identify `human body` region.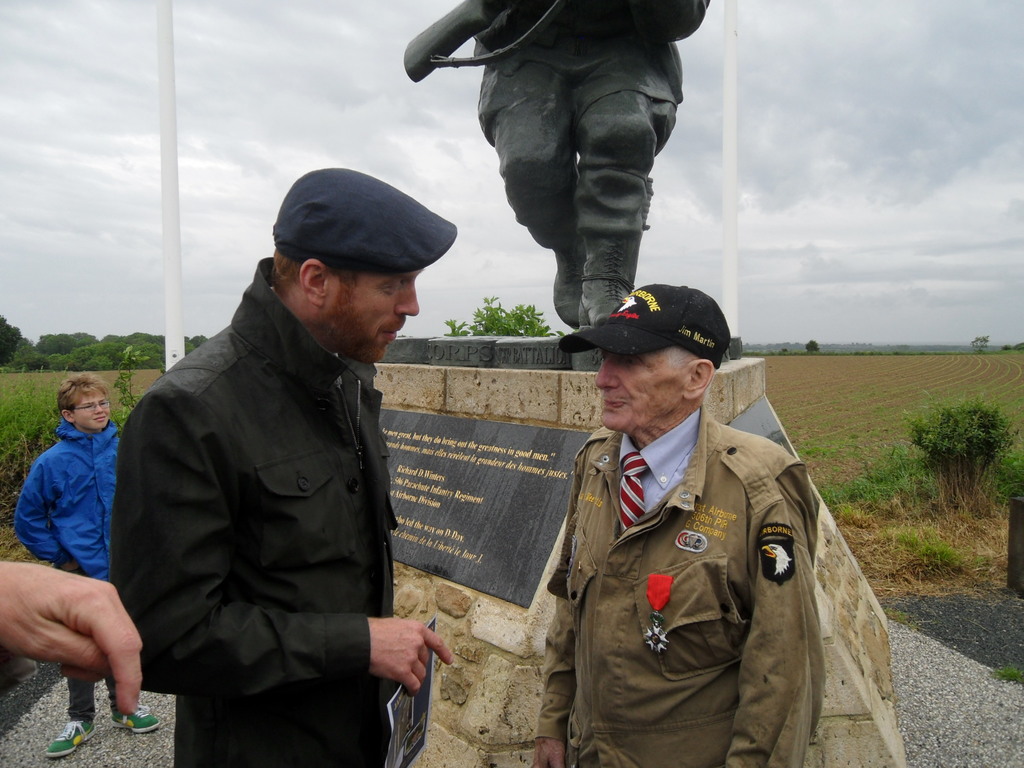
Region: locate(91, 143, 440, 767).
